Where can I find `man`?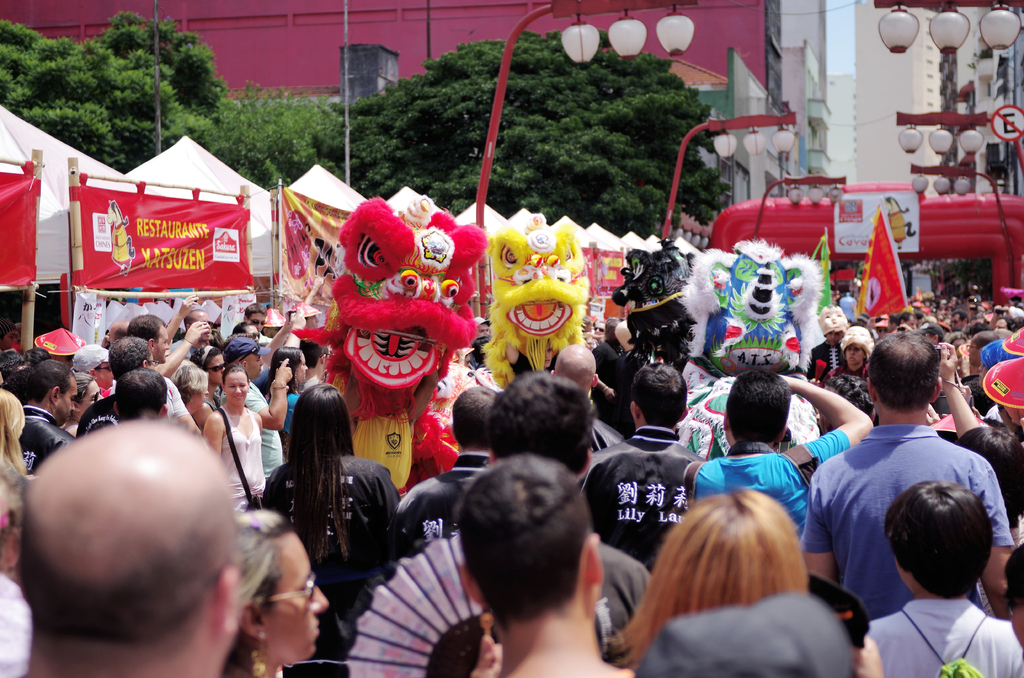
You can find it at <region>127, 311, 189, 419</region>.
